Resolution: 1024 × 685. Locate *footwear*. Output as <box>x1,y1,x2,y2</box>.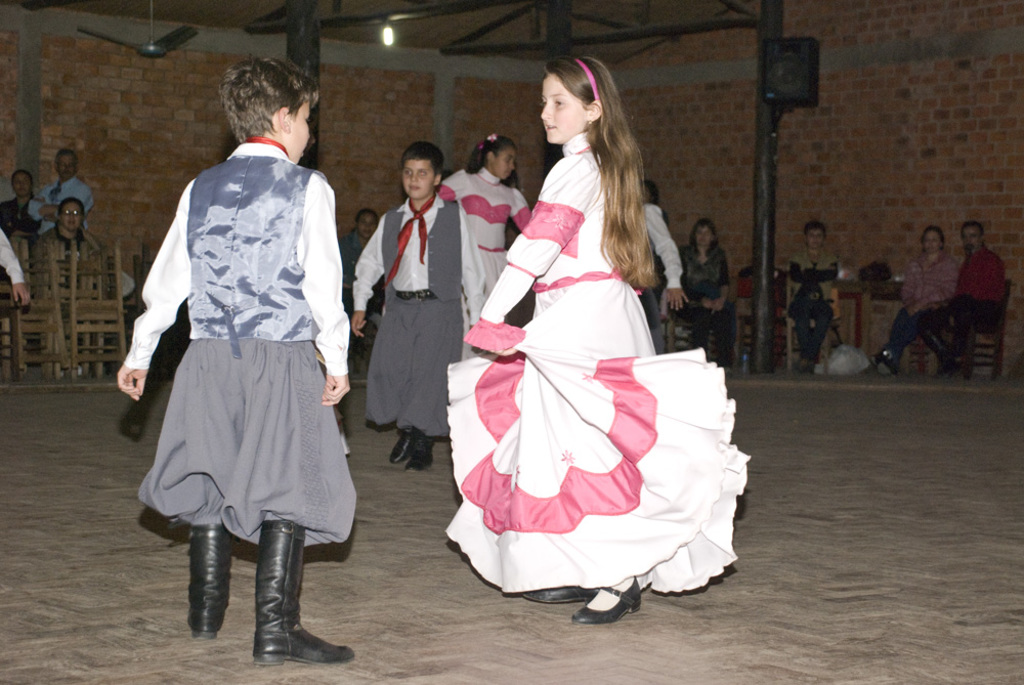
<box>189,526,237,639</box>.
